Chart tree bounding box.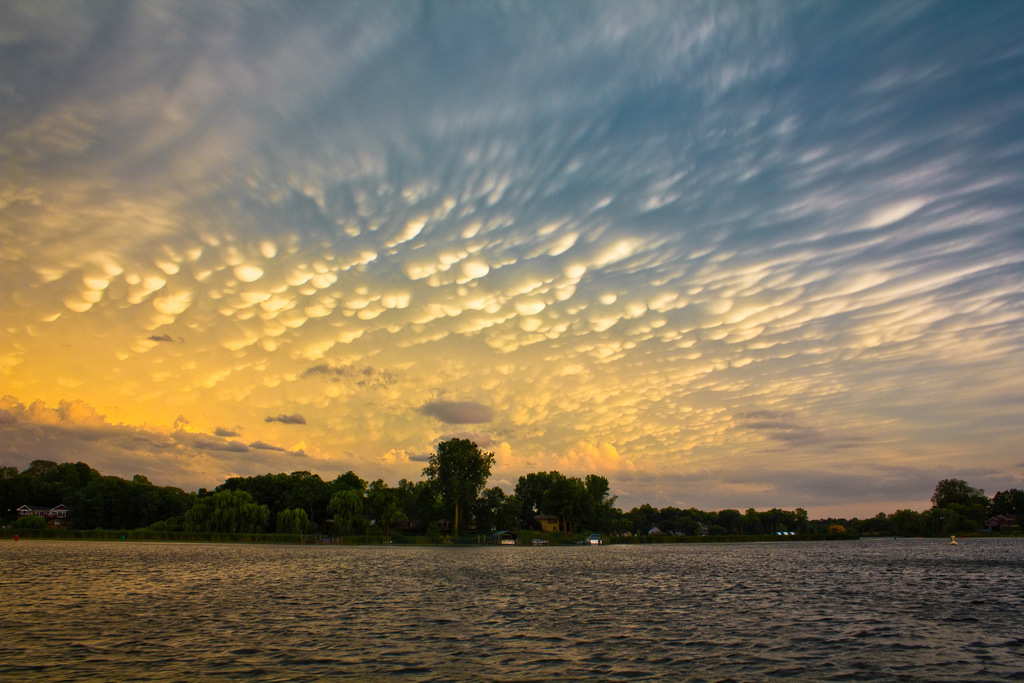
Charted: [left=471, top=502, right=490, bottom=541].
